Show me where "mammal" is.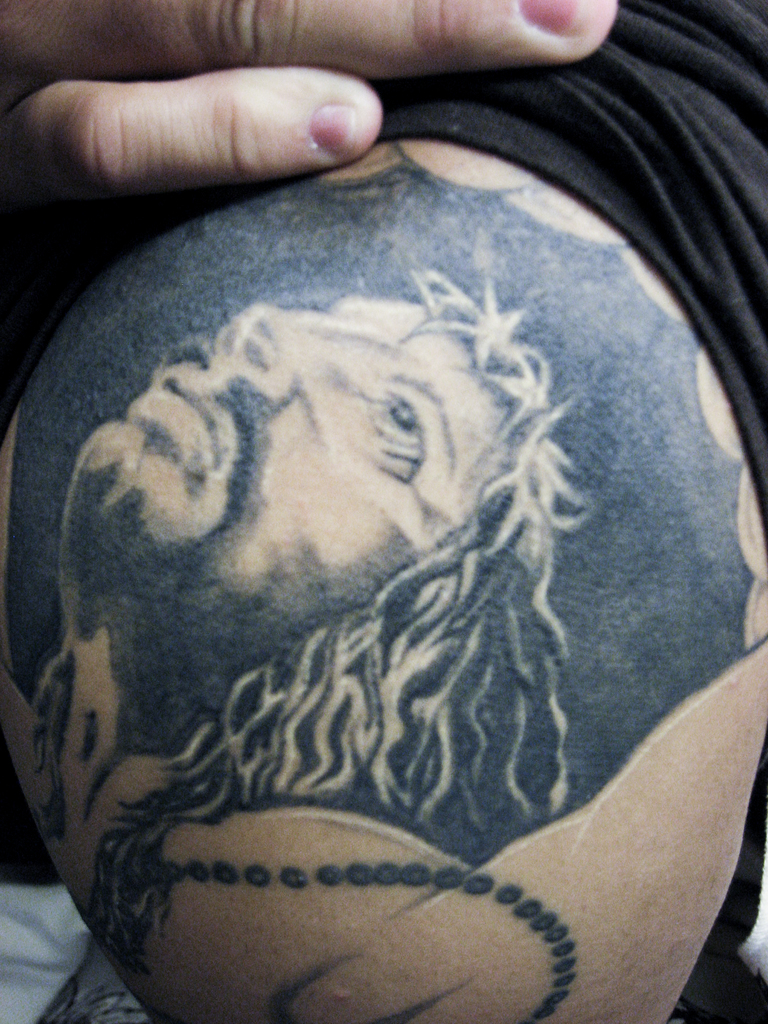
"mammal" is at bbox=[0, 0, 767, 1023].
